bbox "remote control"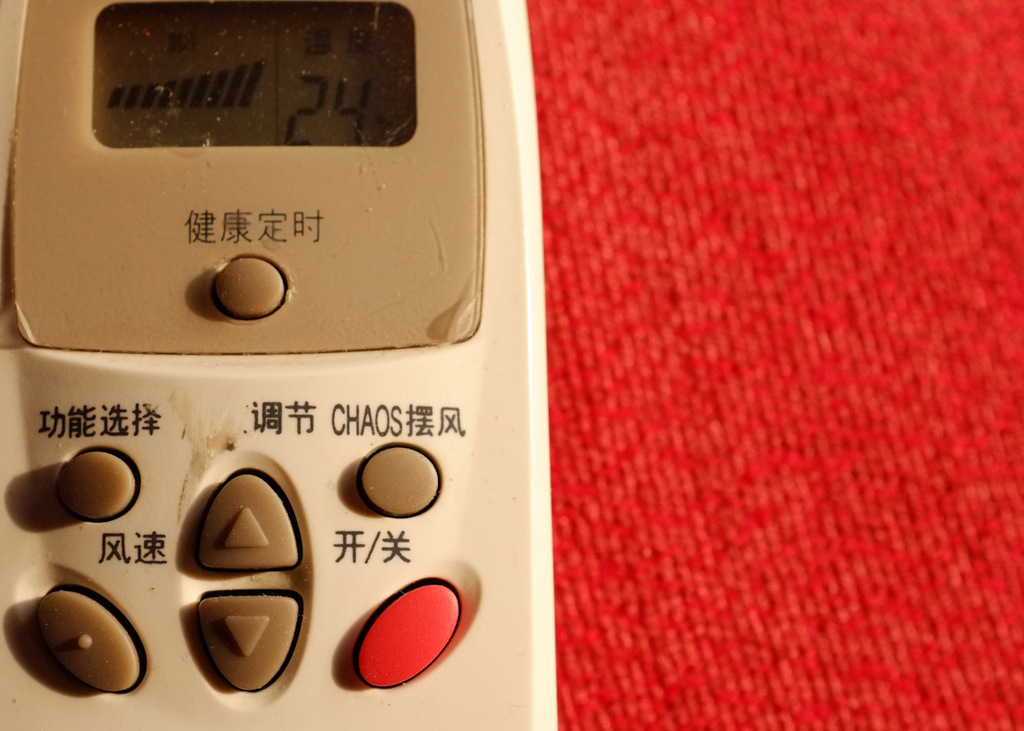
detection(0, 1, 559, 730)
